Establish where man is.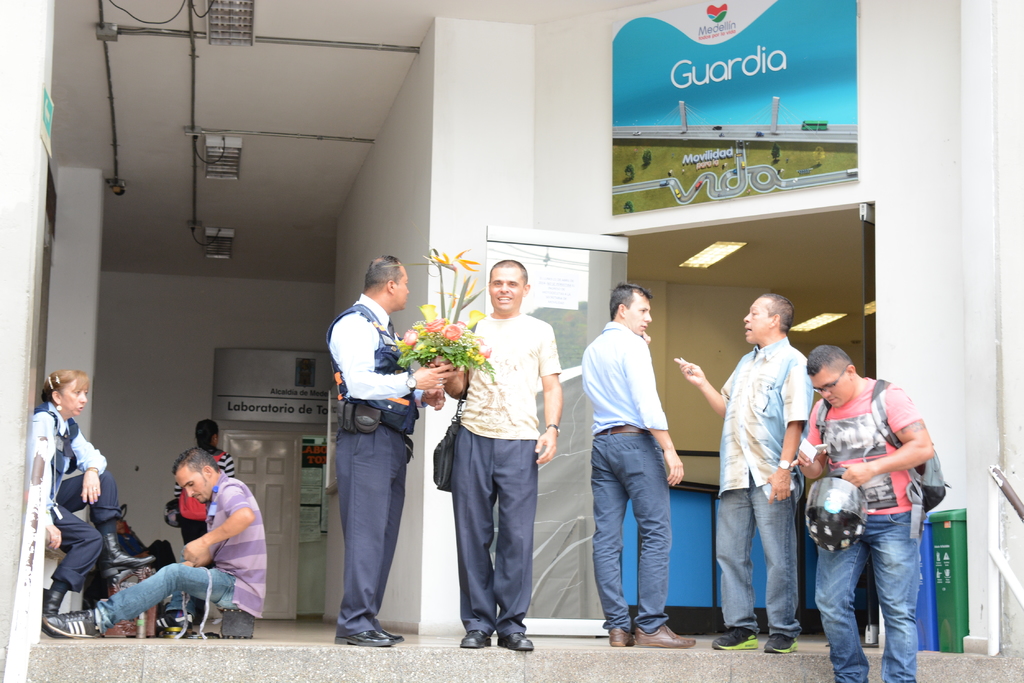
Established at rect(674, 293, 820, 659).
